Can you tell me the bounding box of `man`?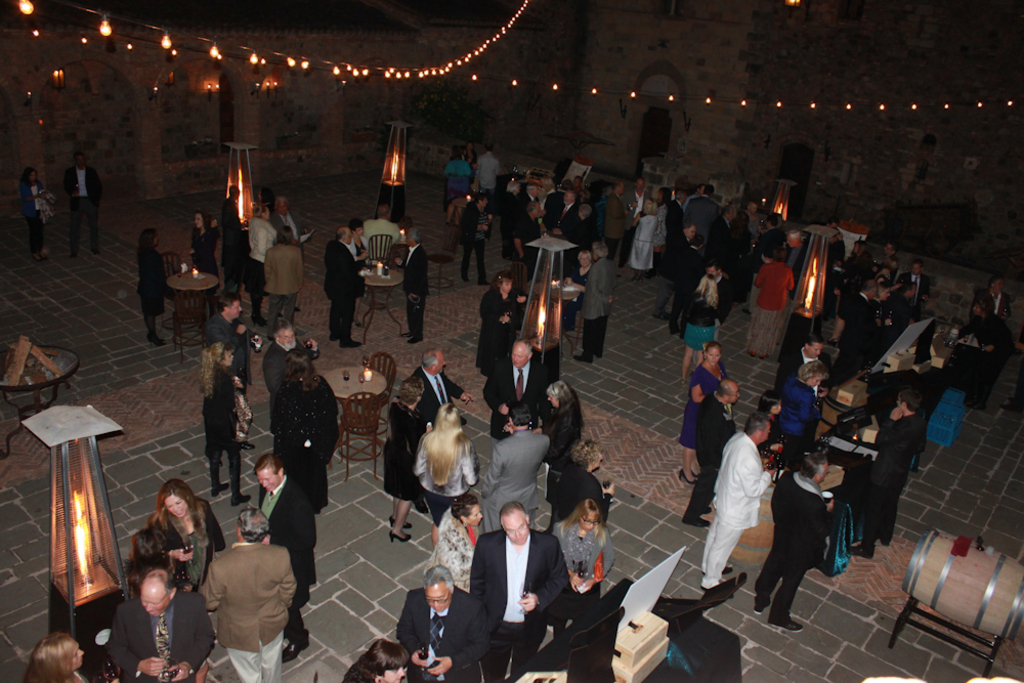
{"left": 112, "top": 566, "right": 218, "bottom": 682}.
